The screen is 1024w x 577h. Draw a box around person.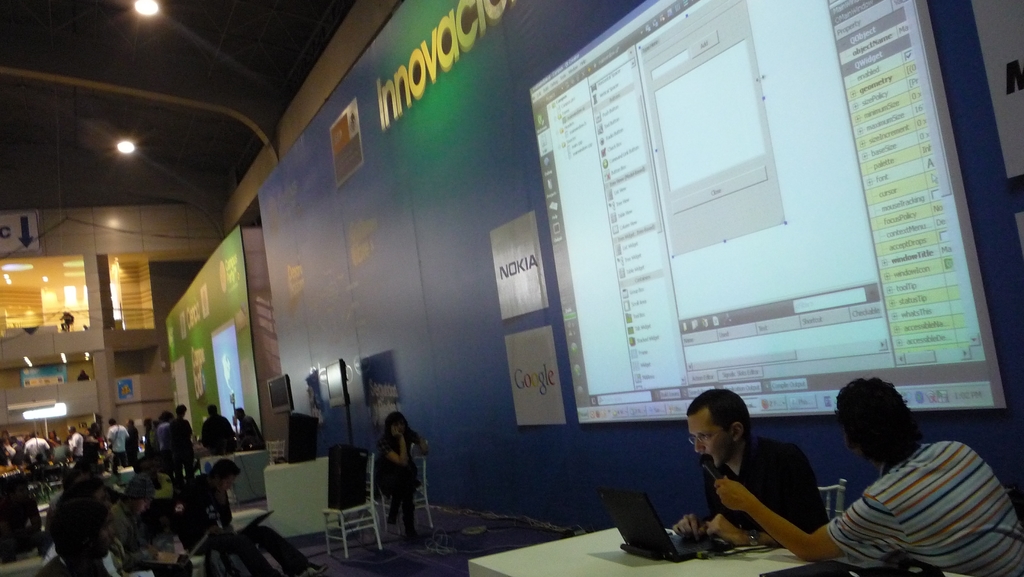
[668, 384, 819, 532].
